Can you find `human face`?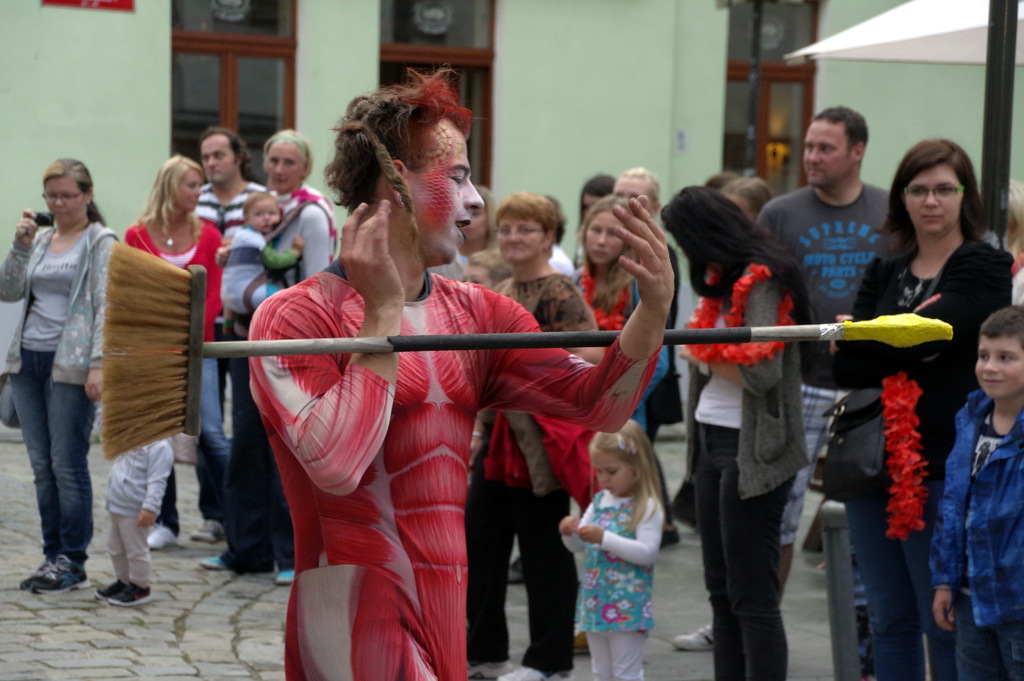
Yes, bounding box: l=406, t=122, r=482, b=265.
